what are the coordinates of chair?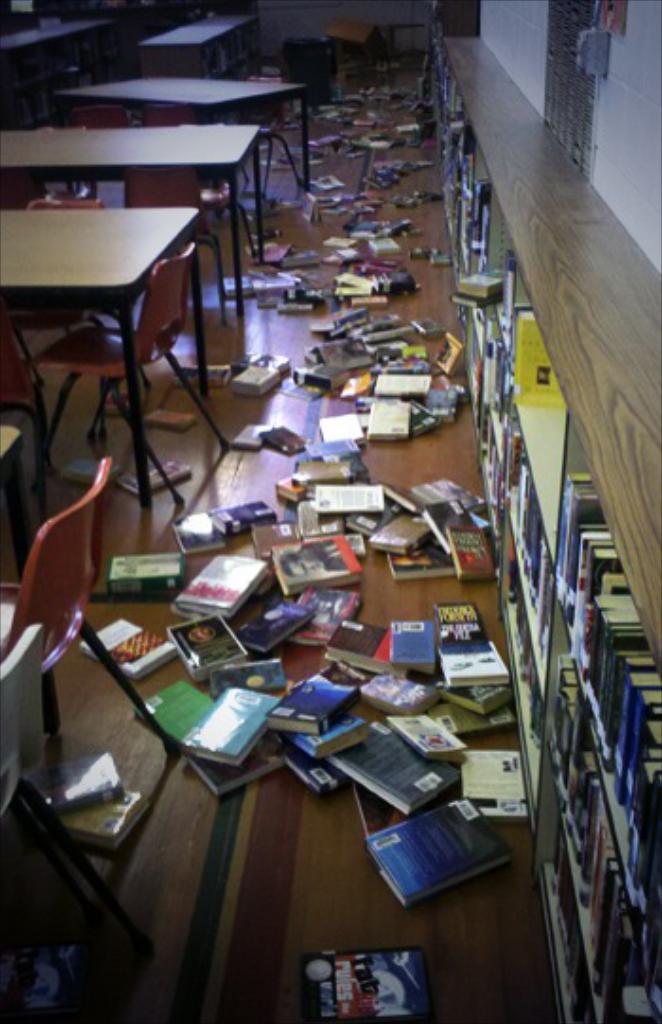
detection(68, 102, 136, 206).
